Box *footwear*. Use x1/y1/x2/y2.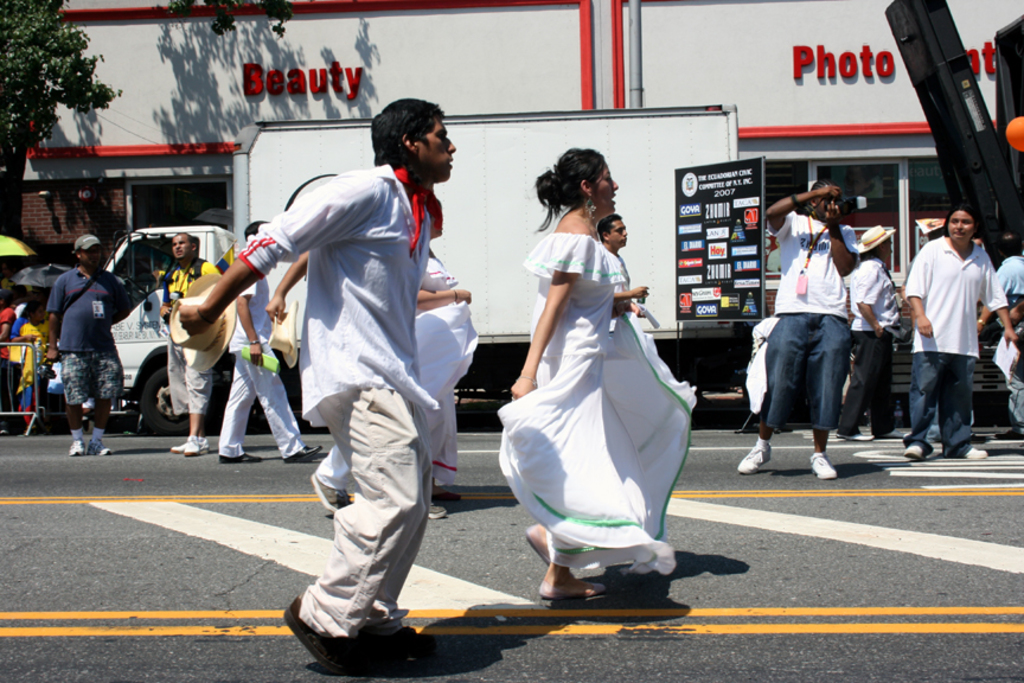
903/445/926/462.
